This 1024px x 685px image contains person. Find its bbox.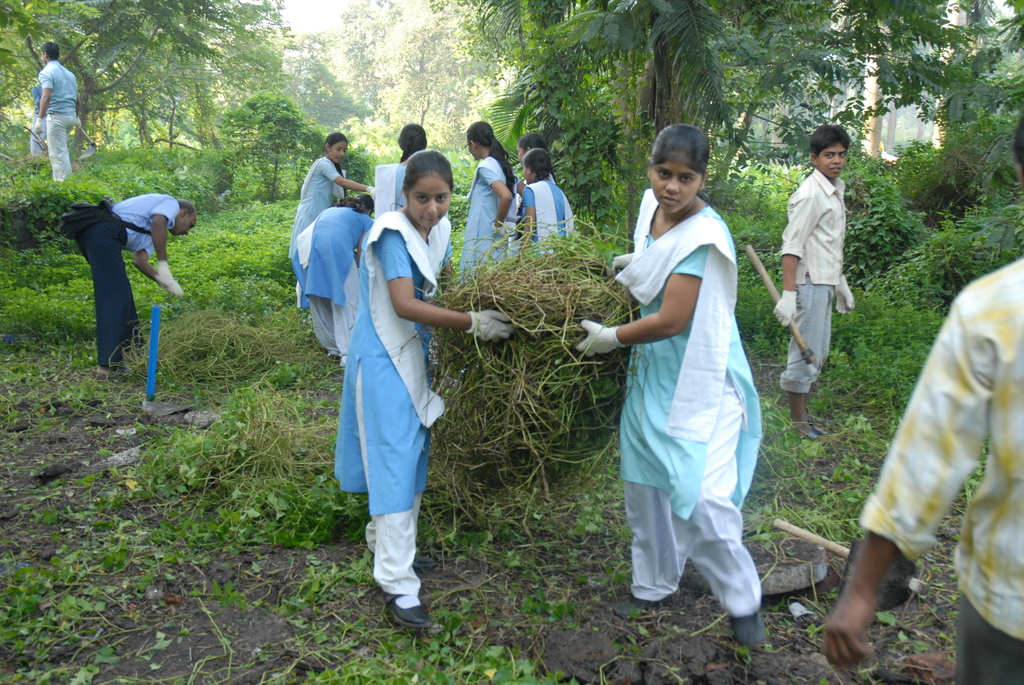
463:122:516:280.
